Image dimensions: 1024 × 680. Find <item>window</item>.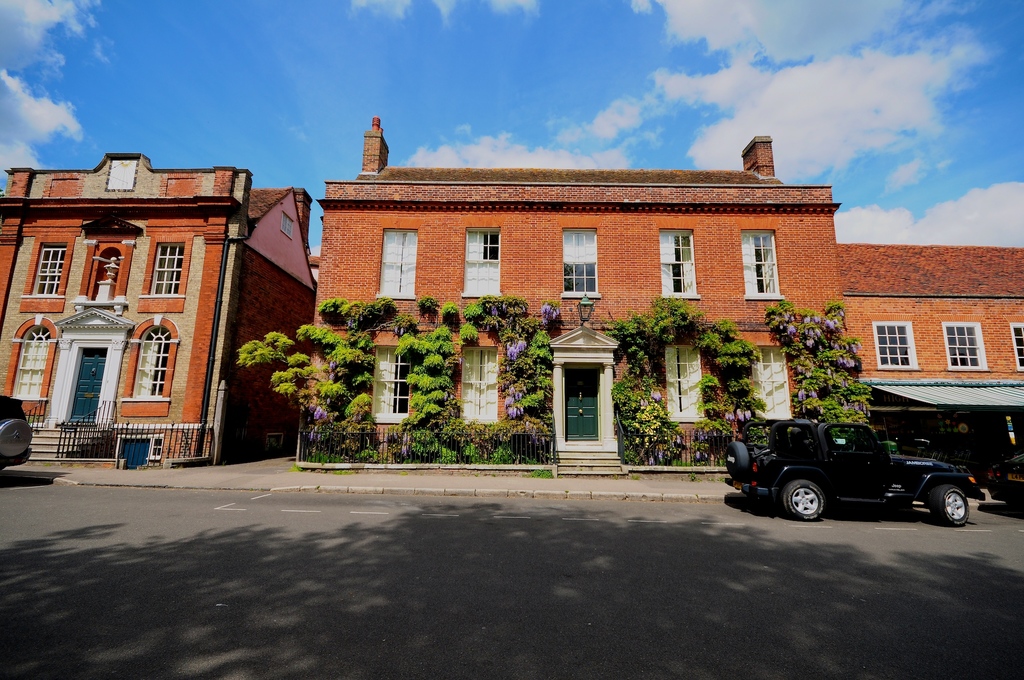
462,230,502,294.
